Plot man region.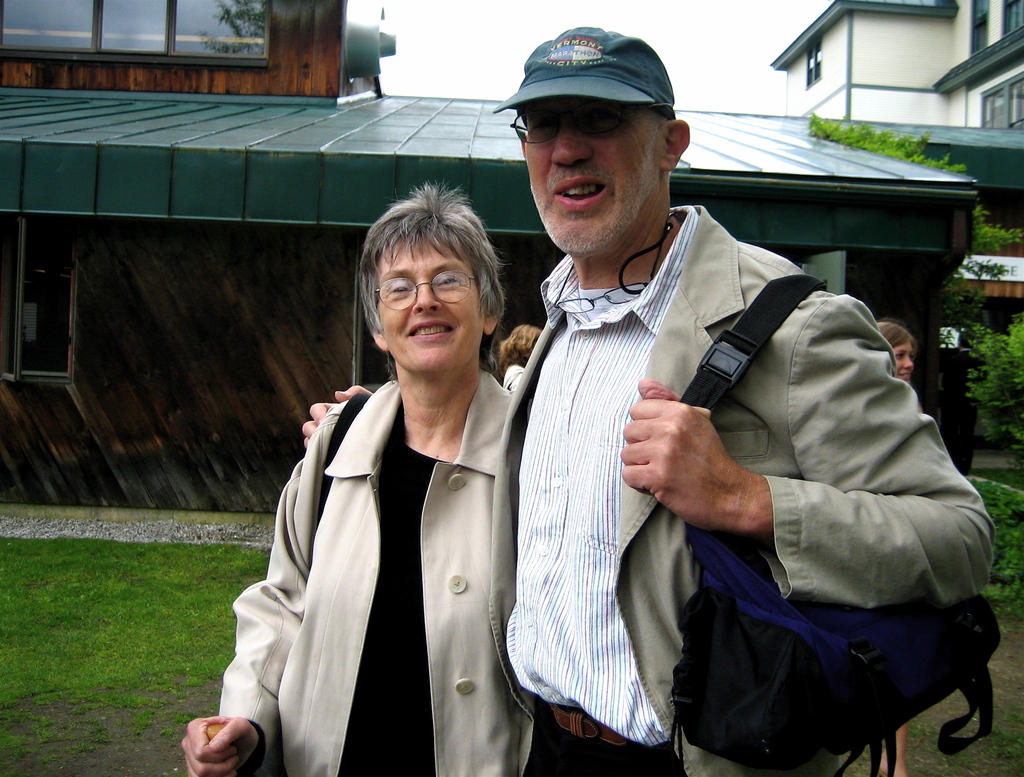
Plotted at <box>218,188,578,767</box>.
